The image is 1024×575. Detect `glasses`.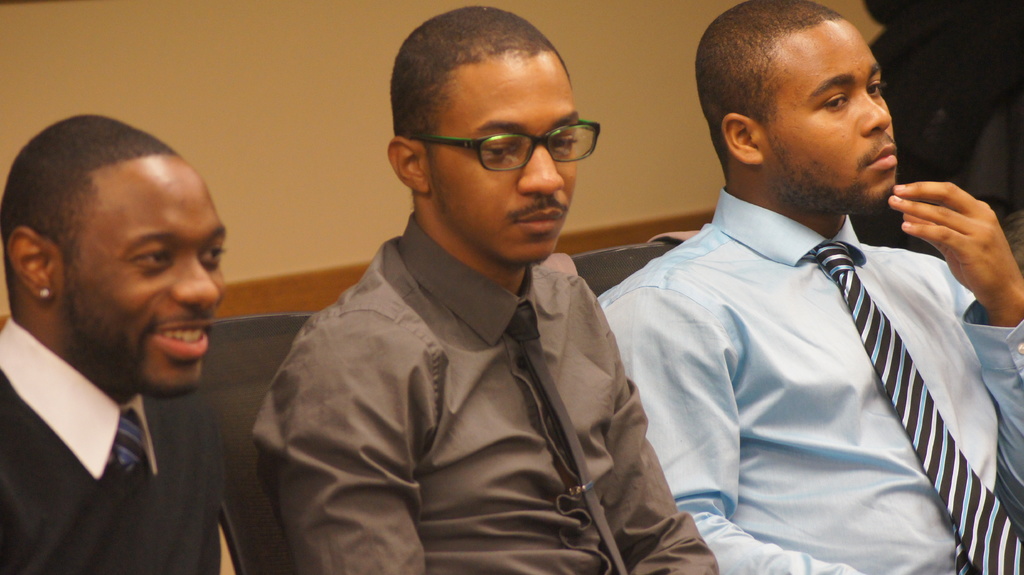
Detection: [x1=399, y1=103, x2=604, y2=168].
